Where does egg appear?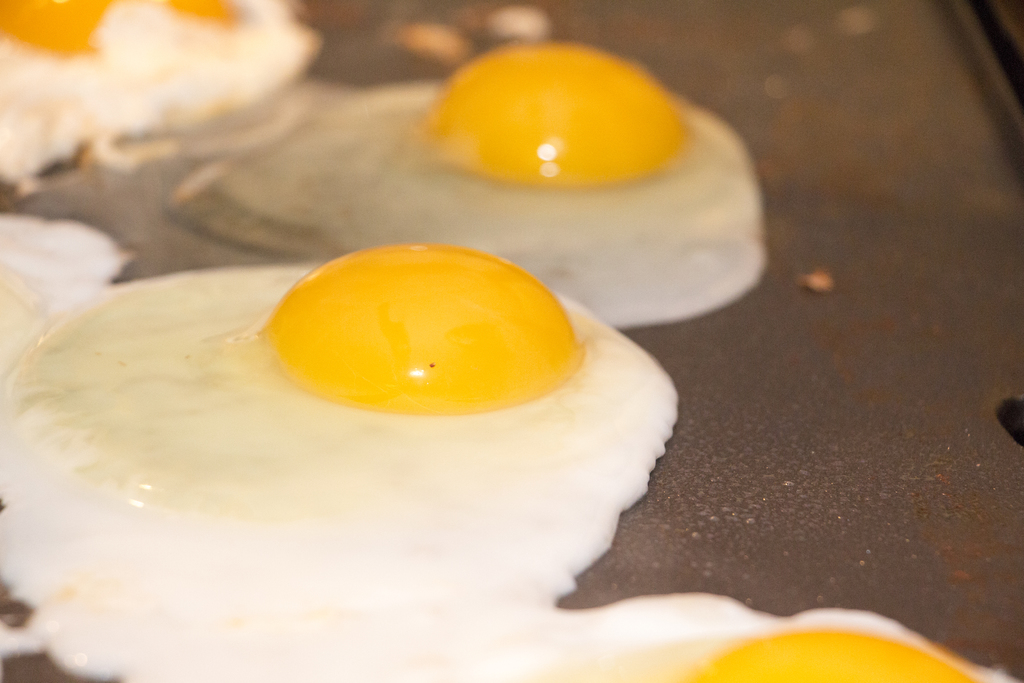
Appears at l=0, t=212, r=138, b=372.
